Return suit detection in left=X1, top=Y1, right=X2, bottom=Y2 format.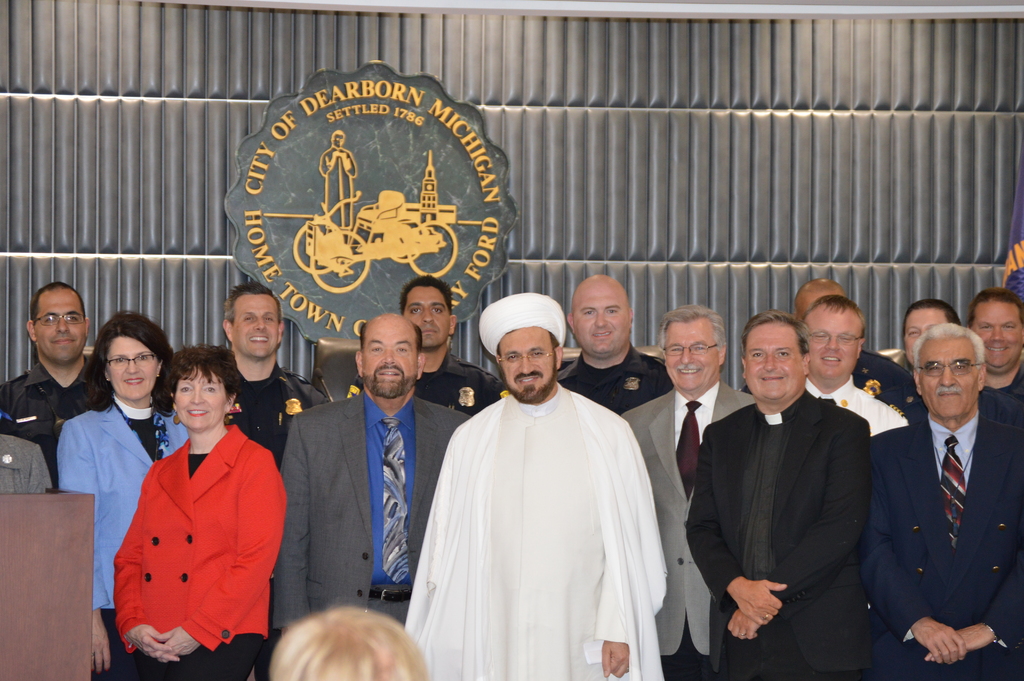
left=271, top=387, right=472, bottom=639.
